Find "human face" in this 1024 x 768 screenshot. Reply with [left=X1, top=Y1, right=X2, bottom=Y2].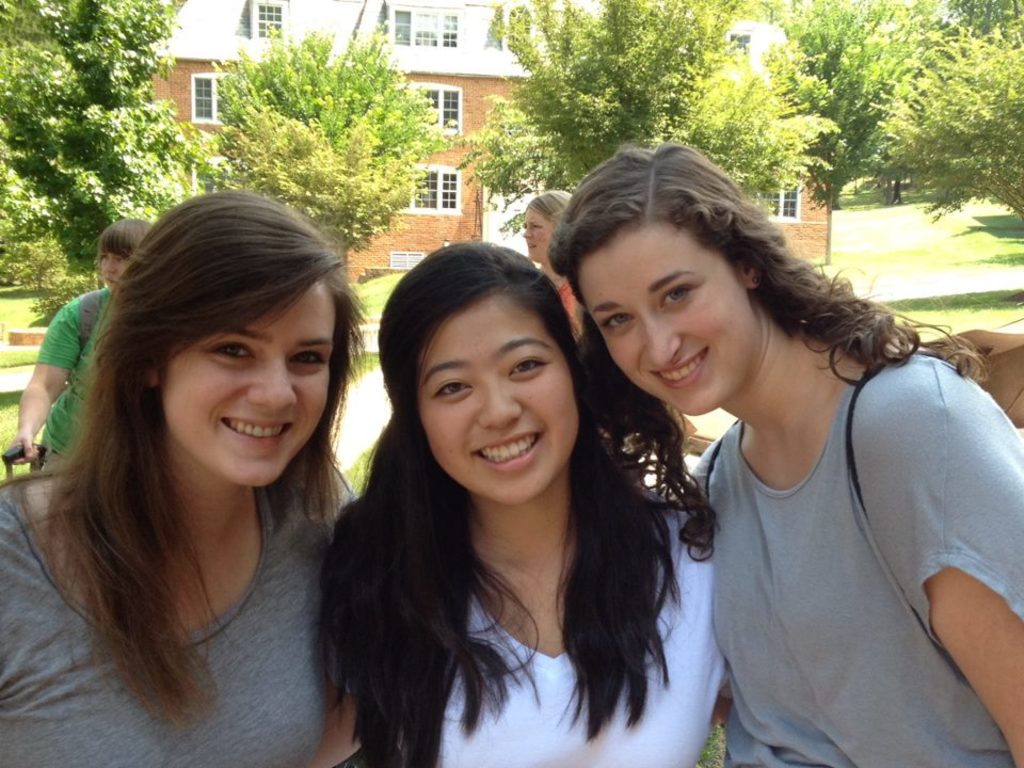
[left=100, top=243, right=125, bottom=284].
